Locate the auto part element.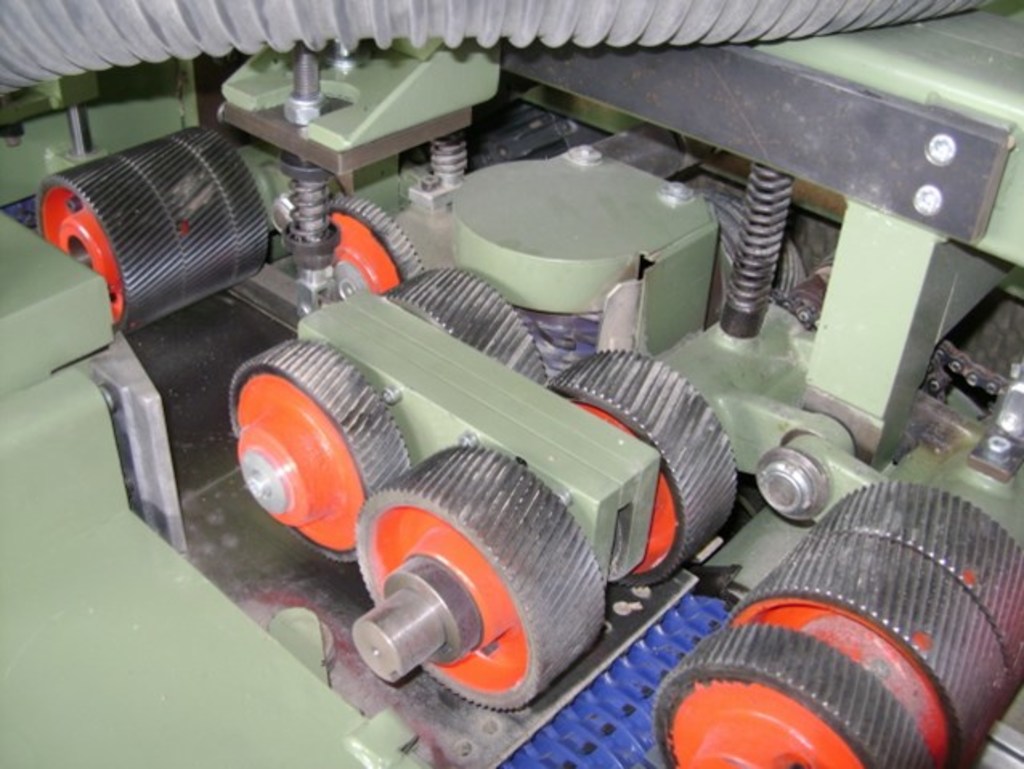
Element bbox: region(644, 475, 1022, 767).
